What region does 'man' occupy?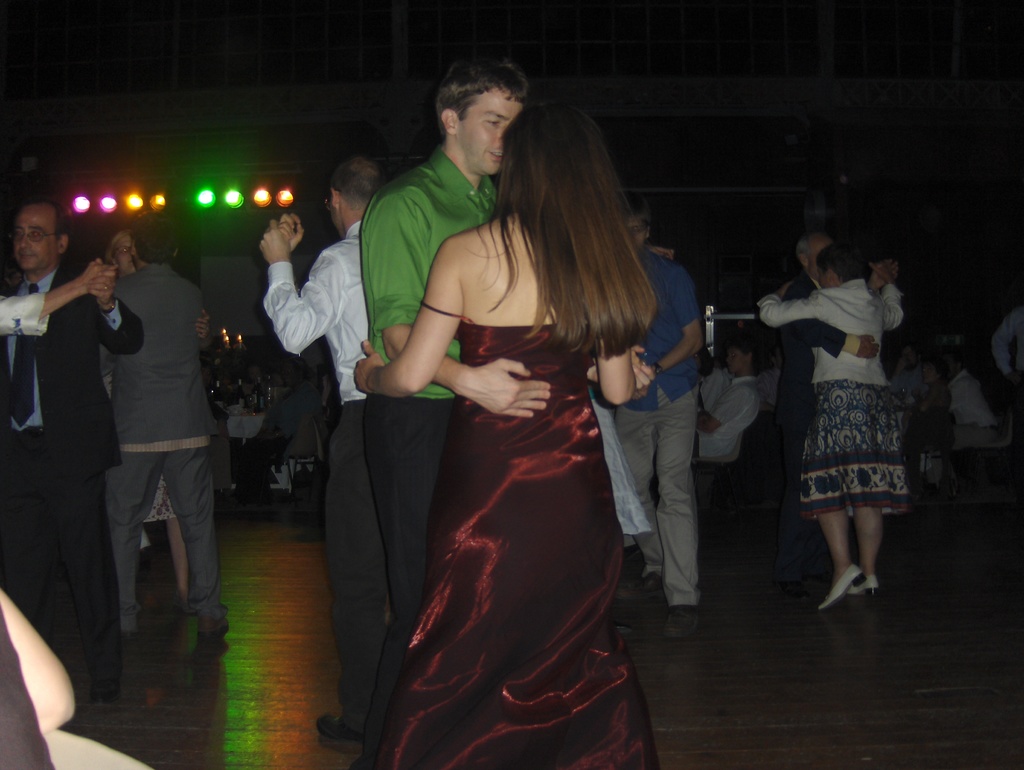
9/203/148/687.
